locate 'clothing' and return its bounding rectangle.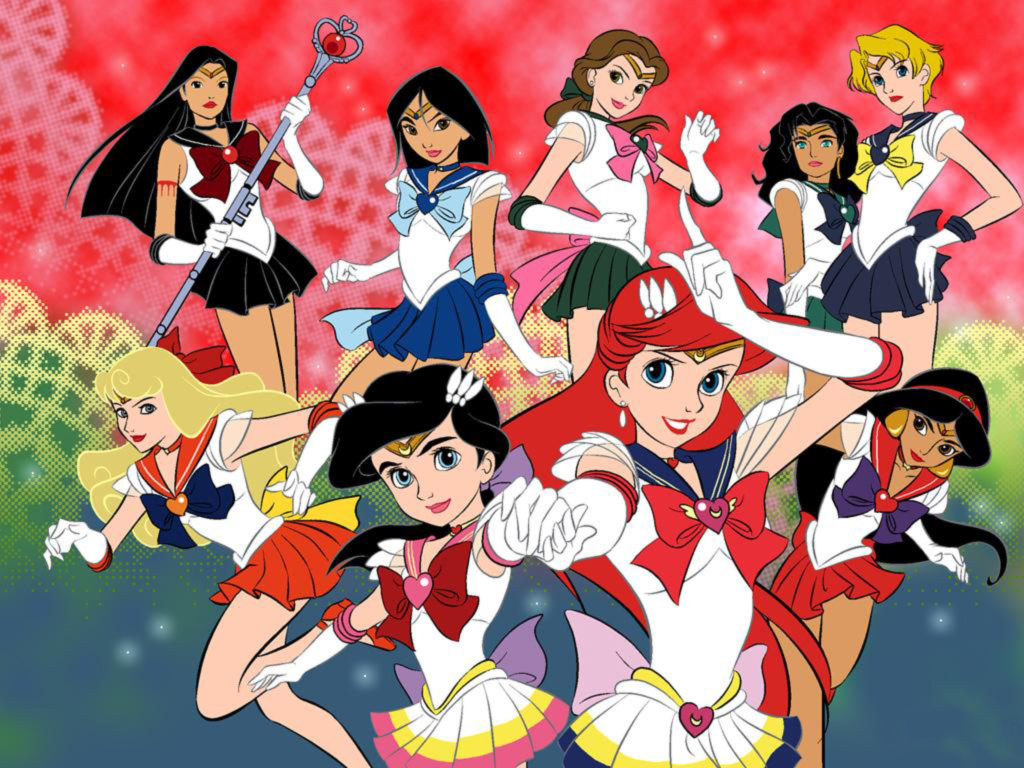
[761,403,928,629].
